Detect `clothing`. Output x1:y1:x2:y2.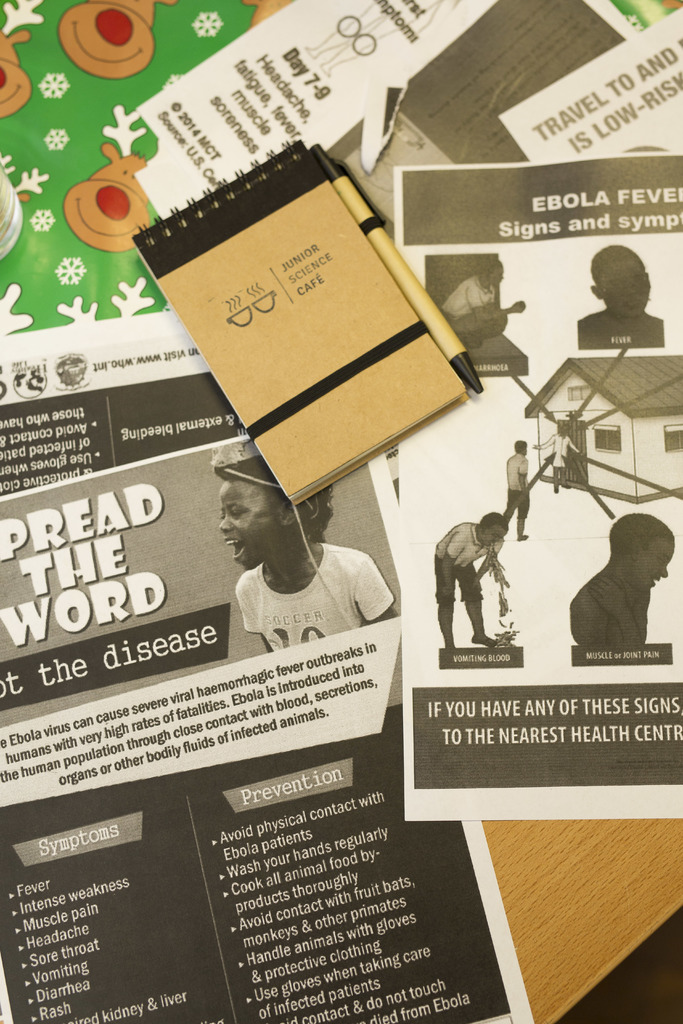
569:559:648:652.
